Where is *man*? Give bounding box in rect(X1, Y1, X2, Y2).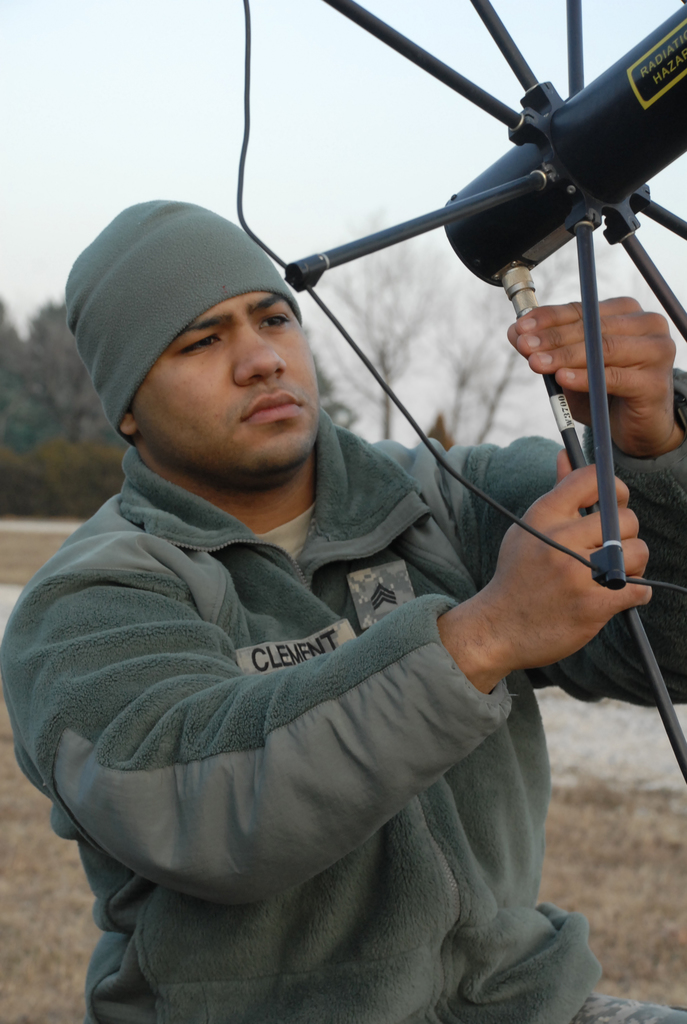
rect(68, 54, 686, 990).
